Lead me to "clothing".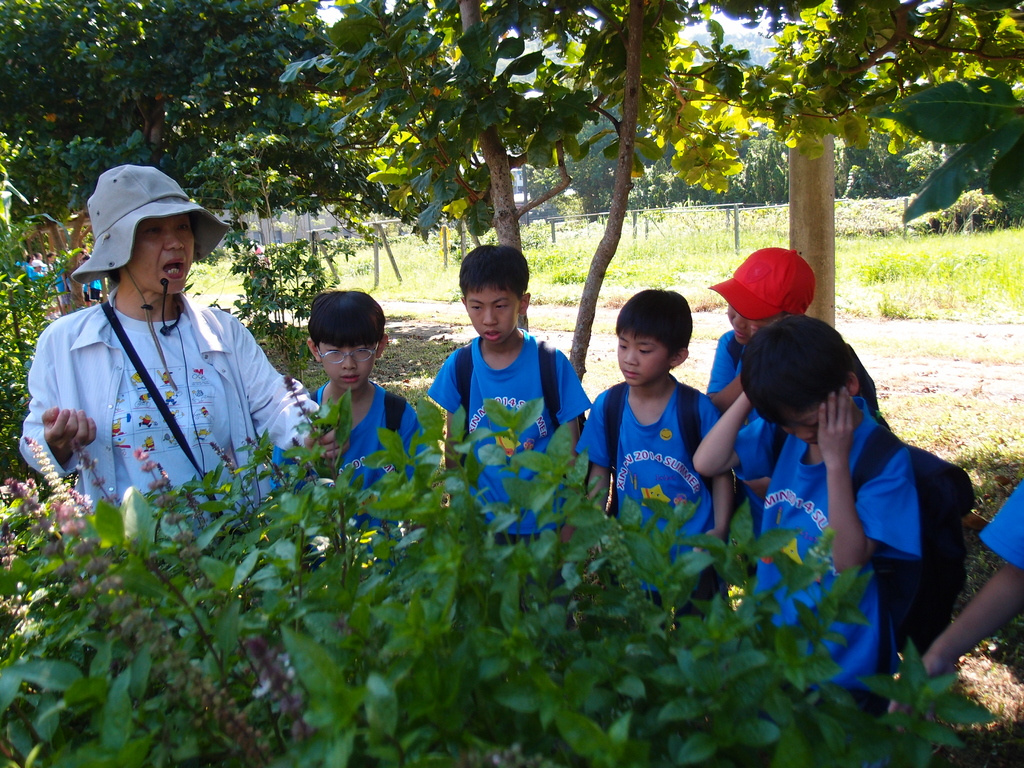
Lead to (x1=566, y1=376, x2=739, y2=600).
